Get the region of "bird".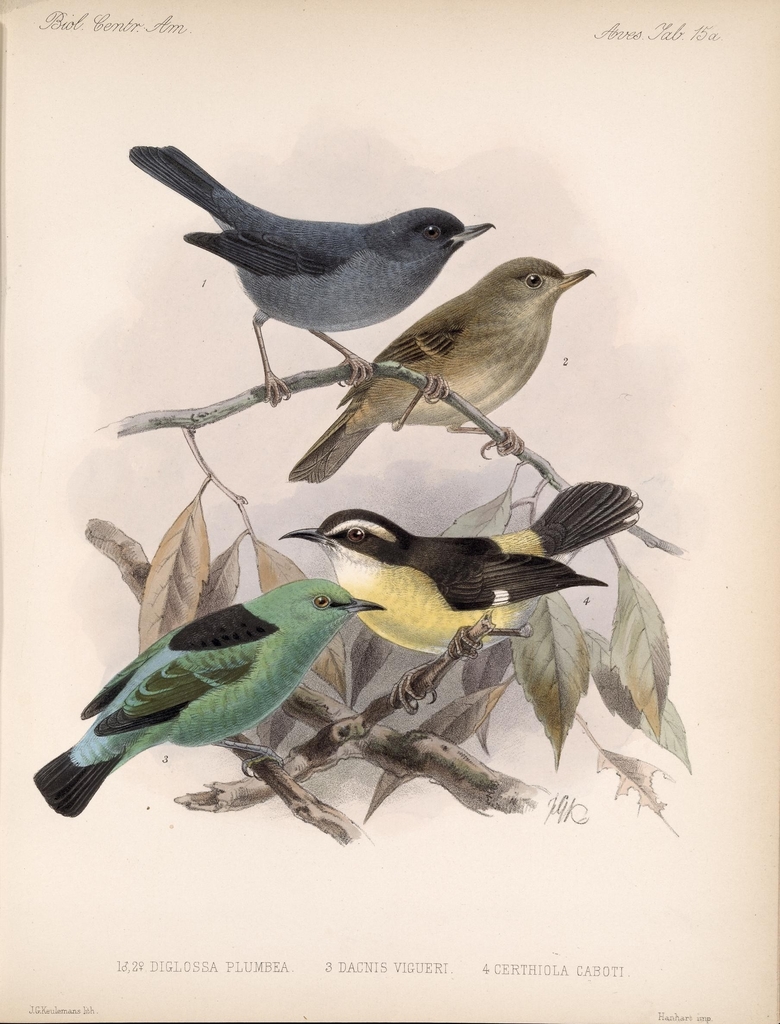
122, 170, 494, 407.
